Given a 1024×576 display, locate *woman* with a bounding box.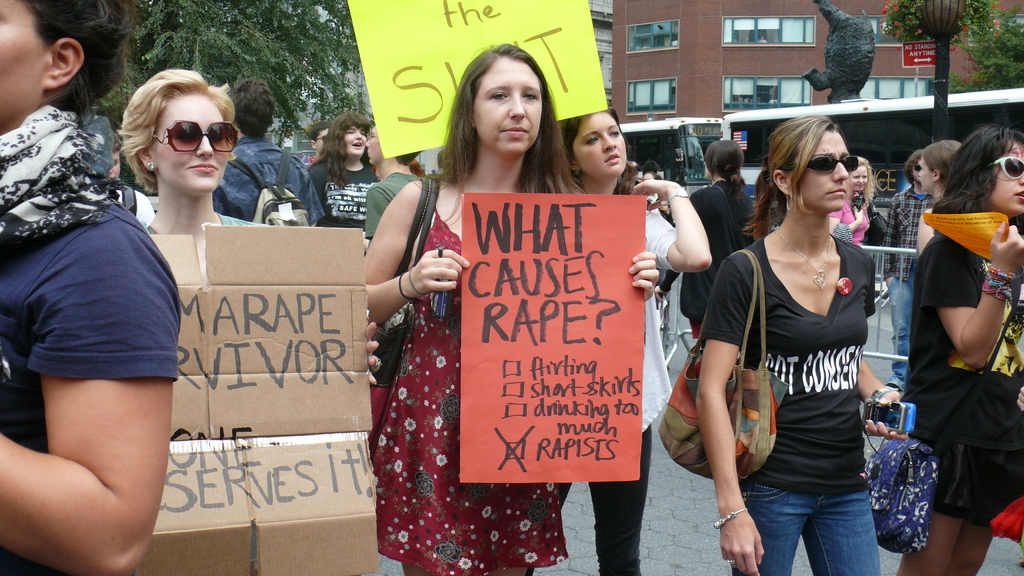
Located: 729:106:900:575.
